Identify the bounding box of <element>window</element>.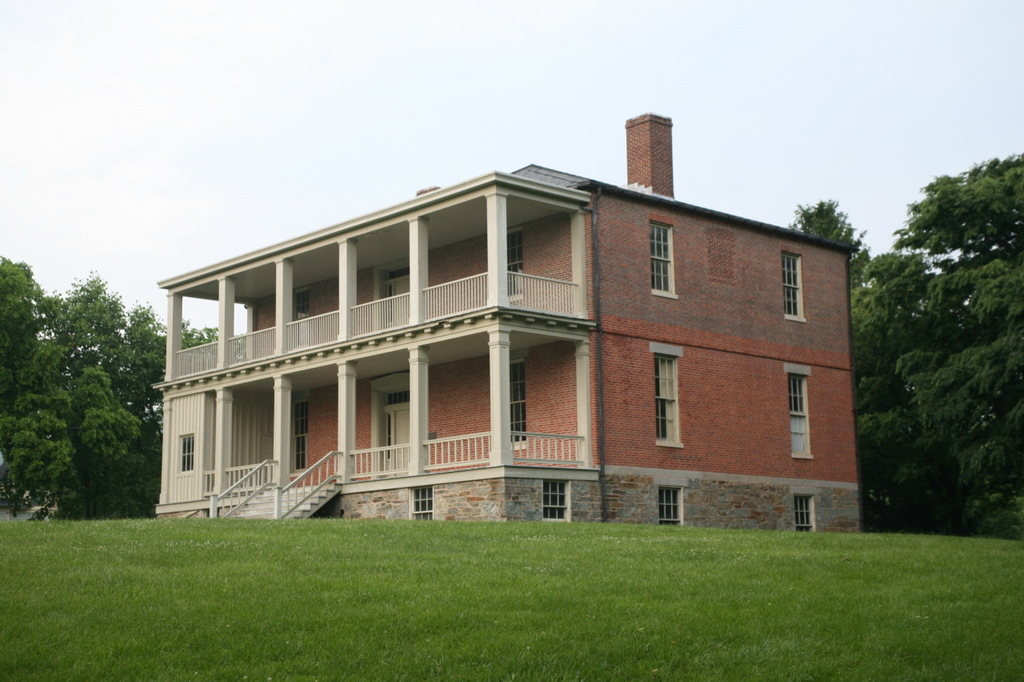
413/487/431/520.
